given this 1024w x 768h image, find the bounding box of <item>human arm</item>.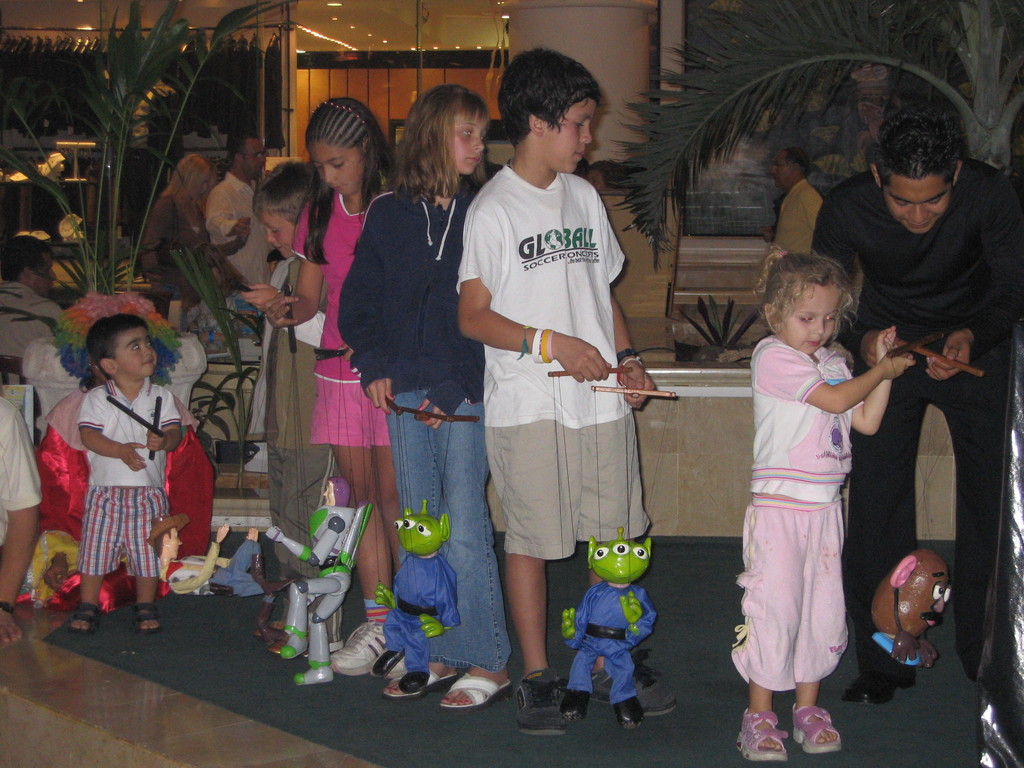
(73, 392, 155, 479).
